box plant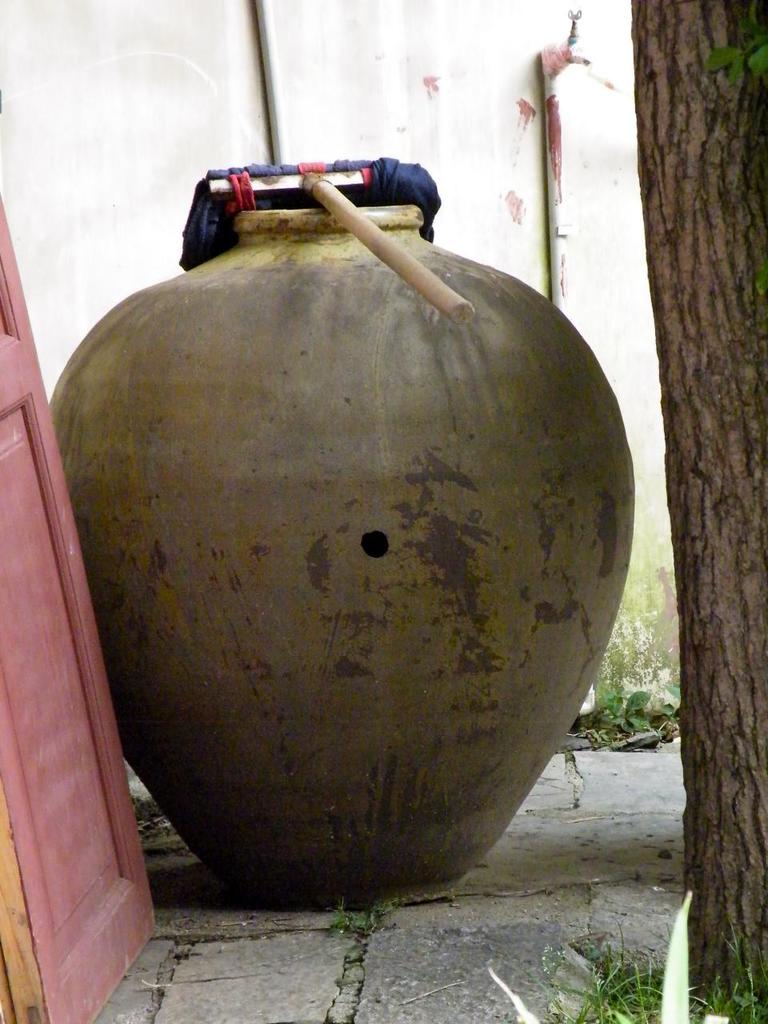
l=603, t=688, r=653, b=734
